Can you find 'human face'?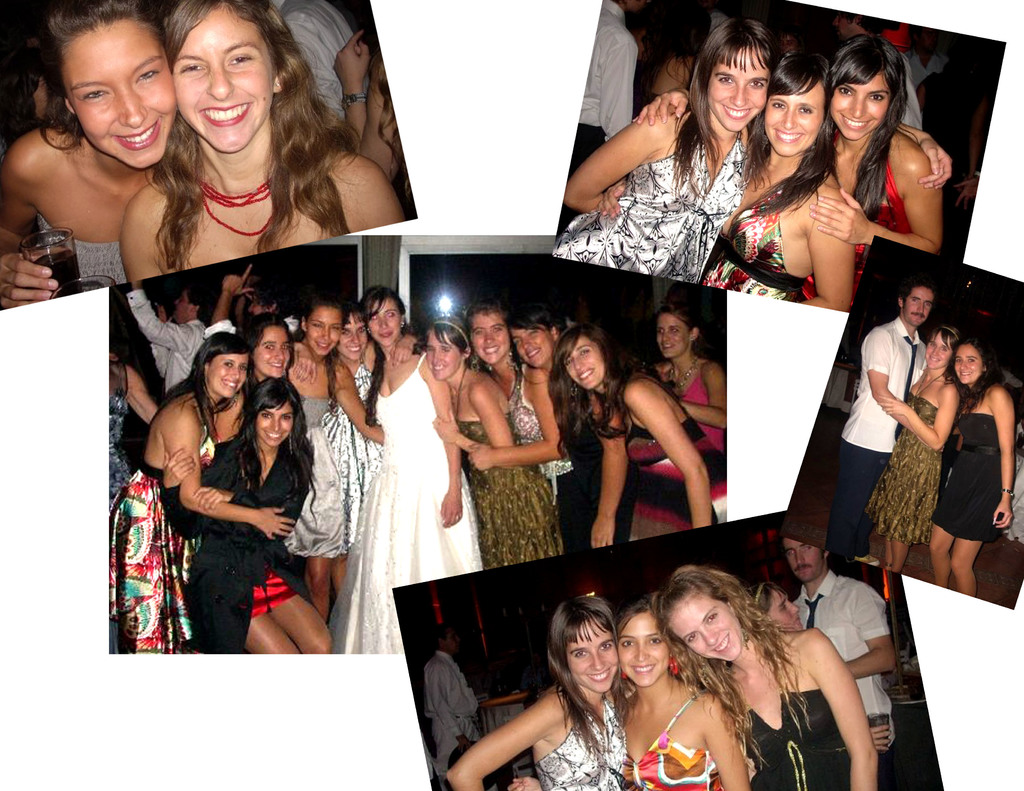
Yes, bounding box: rect(211, 357, 245, 396).
